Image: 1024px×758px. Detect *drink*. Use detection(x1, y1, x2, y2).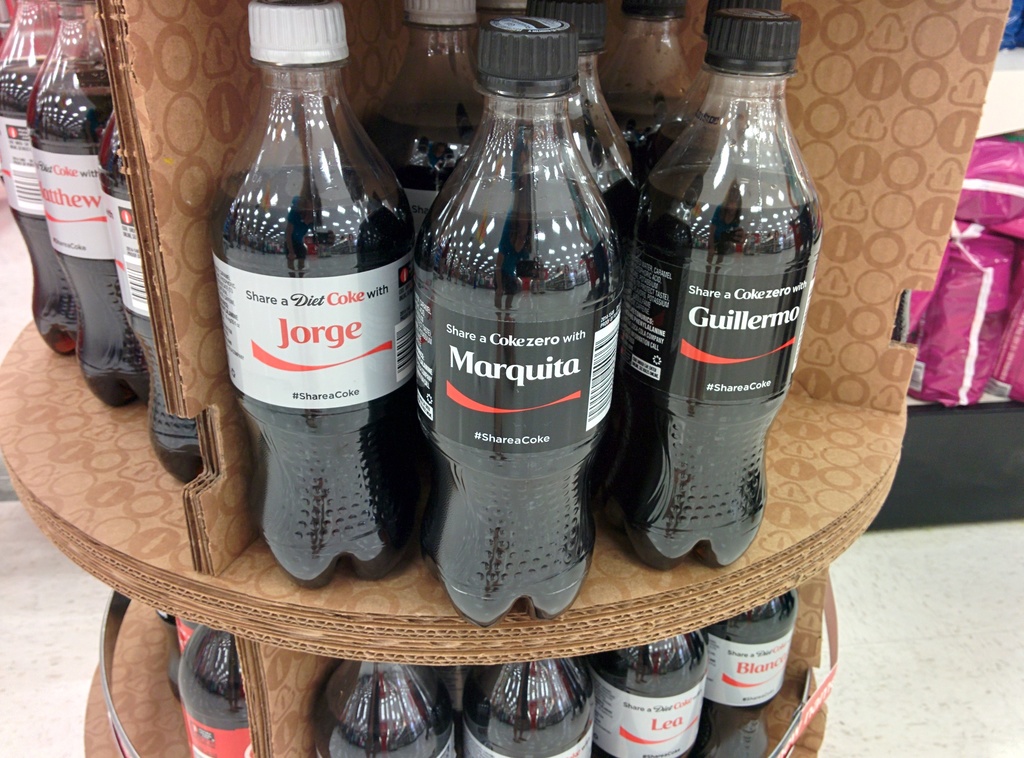
detection(362, 0, 492, 219).
